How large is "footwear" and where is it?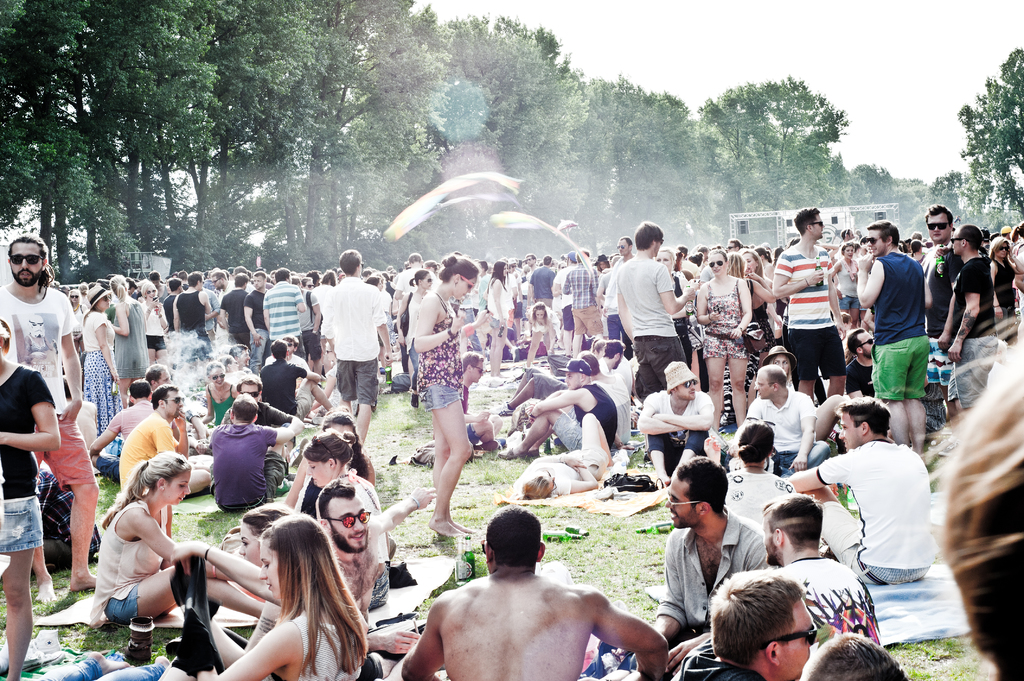
Bounding box: (x1=373, y1=610, x2=420, y2=625).
